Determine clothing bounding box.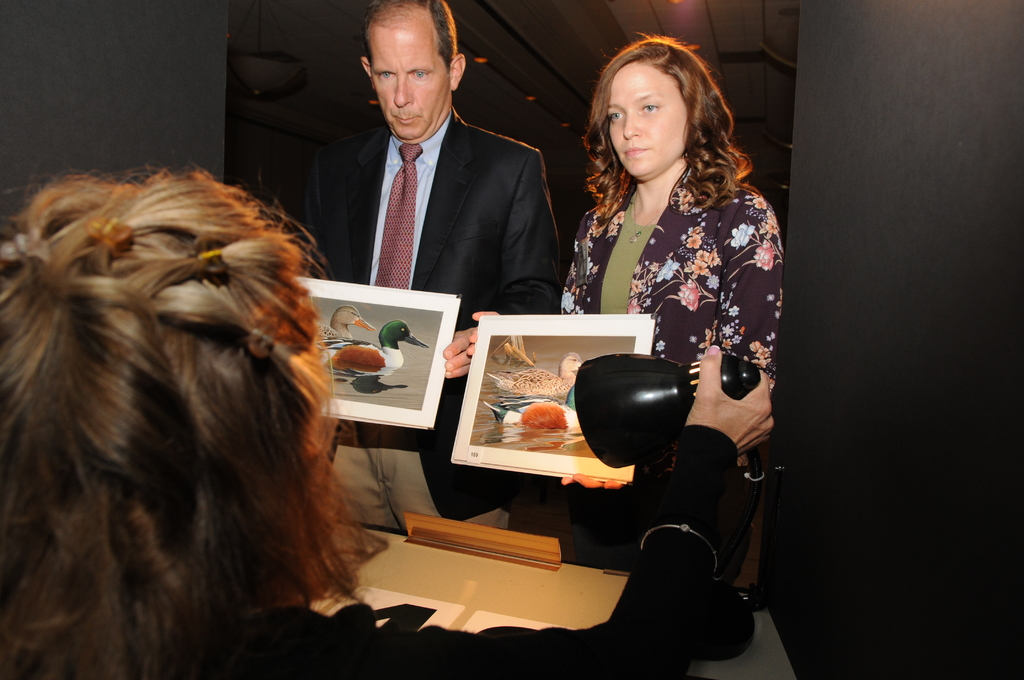
Determined: [x1=556, y1=156, x2=787, y2=574].
